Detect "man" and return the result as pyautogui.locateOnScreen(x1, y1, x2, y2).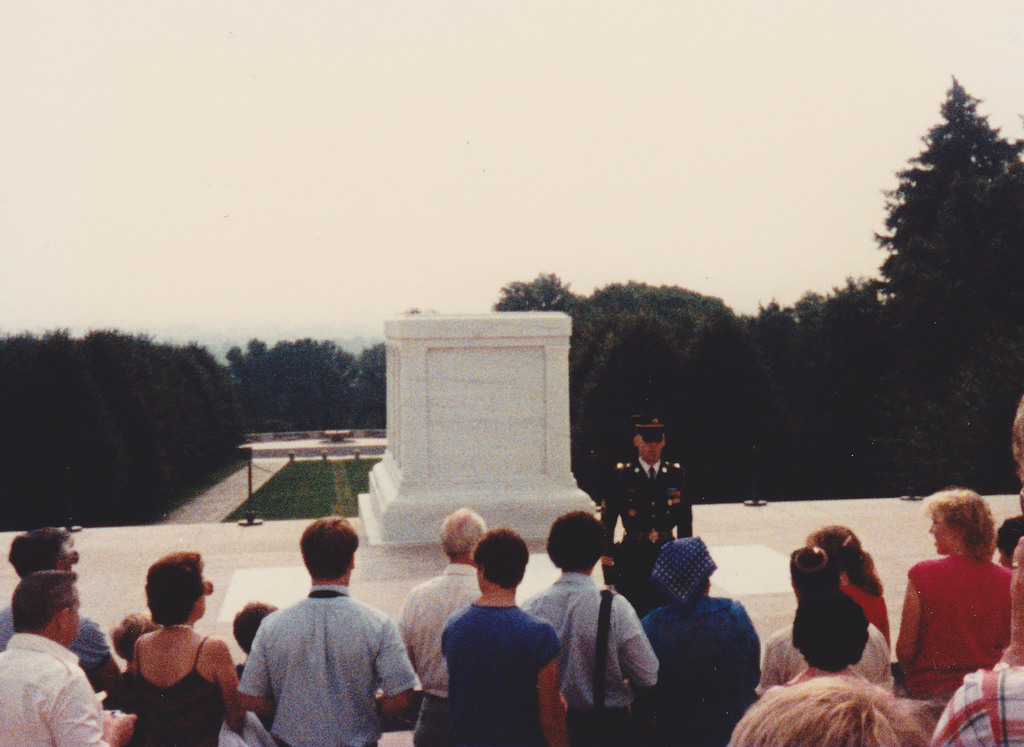
pyautogui.locateOnScreen(591, 402, 697, 547).
